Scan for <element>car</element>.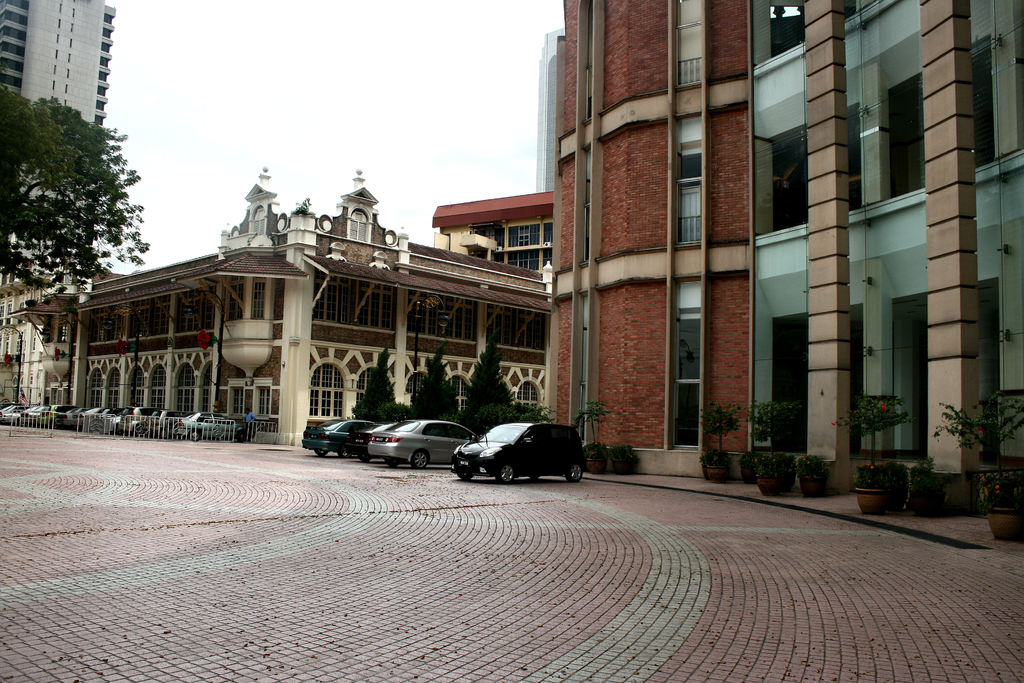
Scan result: detection(451, 421, 592, 482).
